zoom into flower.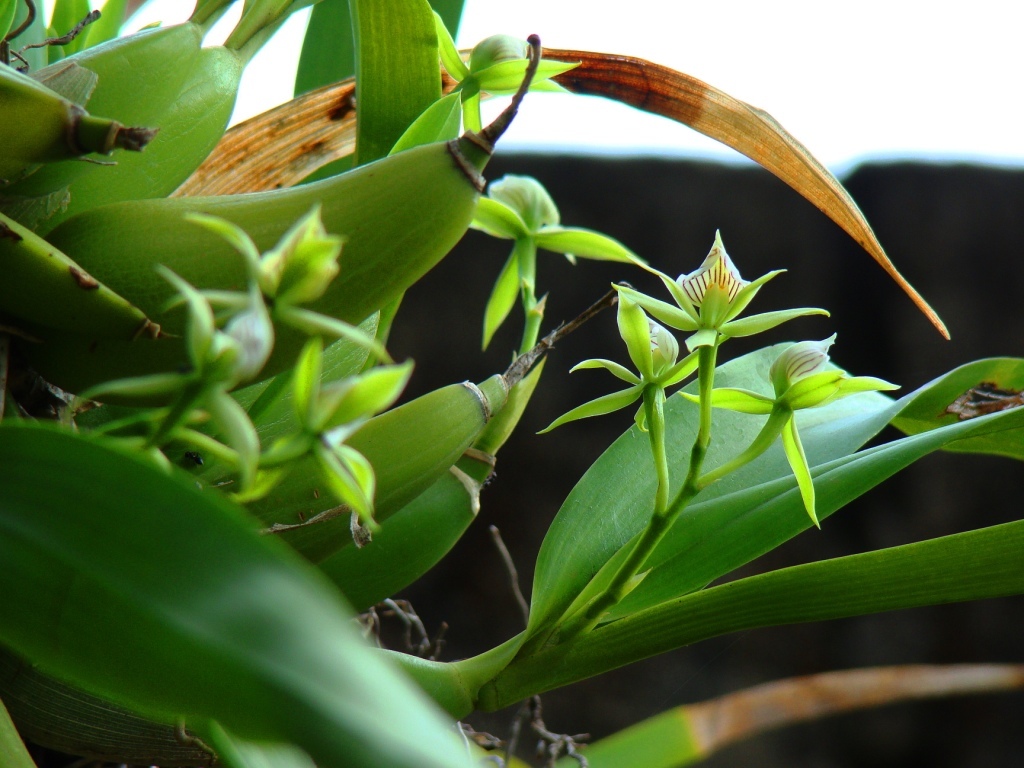
Zoom target: Rect(674, 333, 900, 538).
